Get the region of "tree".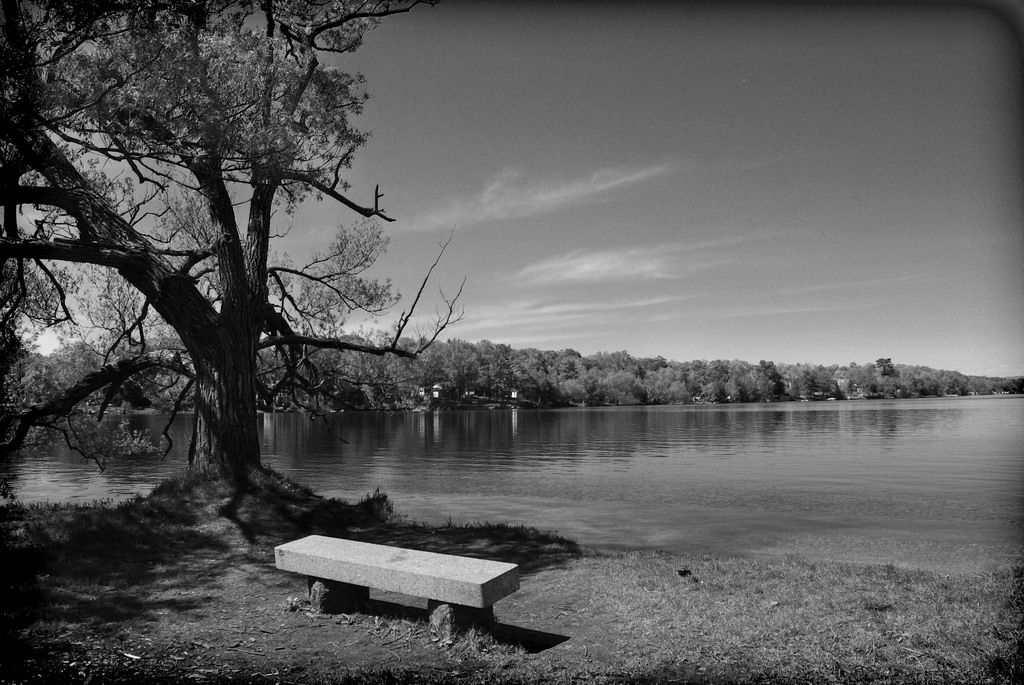
[left=503, top=348, right=543, bottom=403].
